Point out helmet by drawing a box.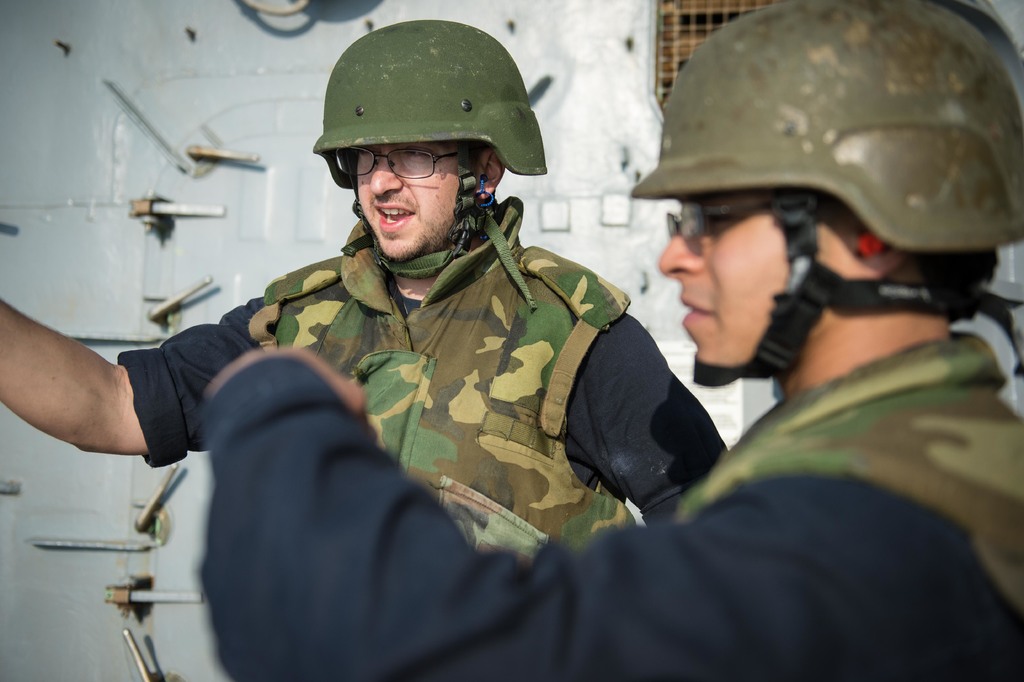
618, 0, 1023, 387.
